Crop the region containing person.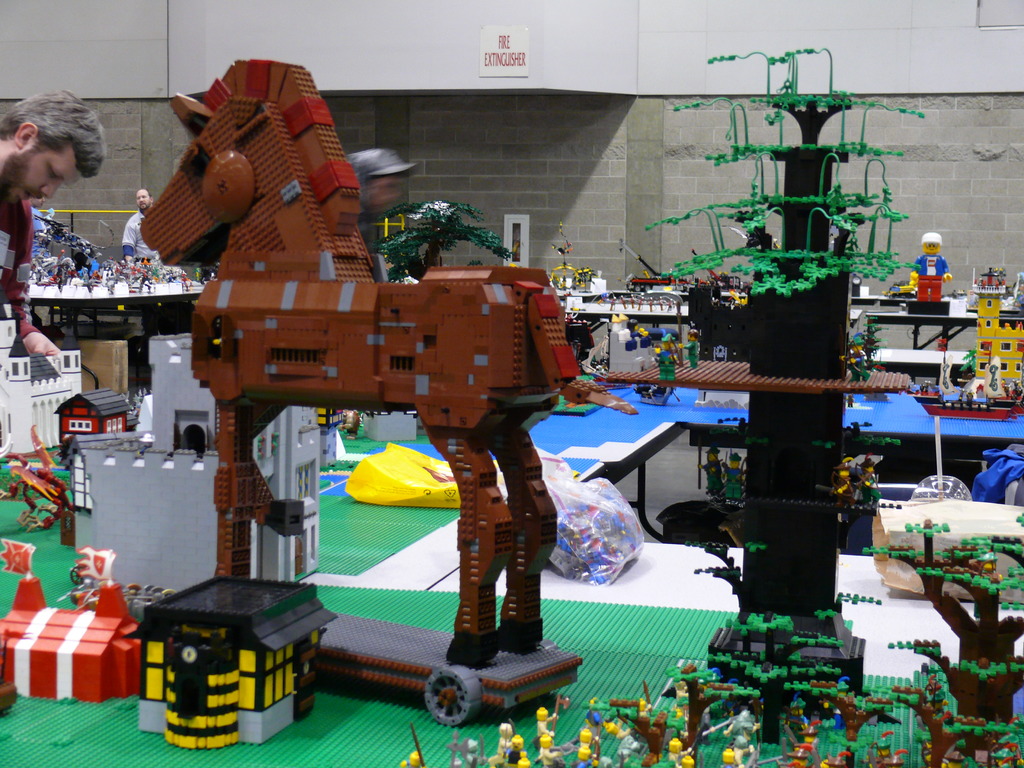
Crop region: [x1=908, y1=230, x2=951, y2=299].
